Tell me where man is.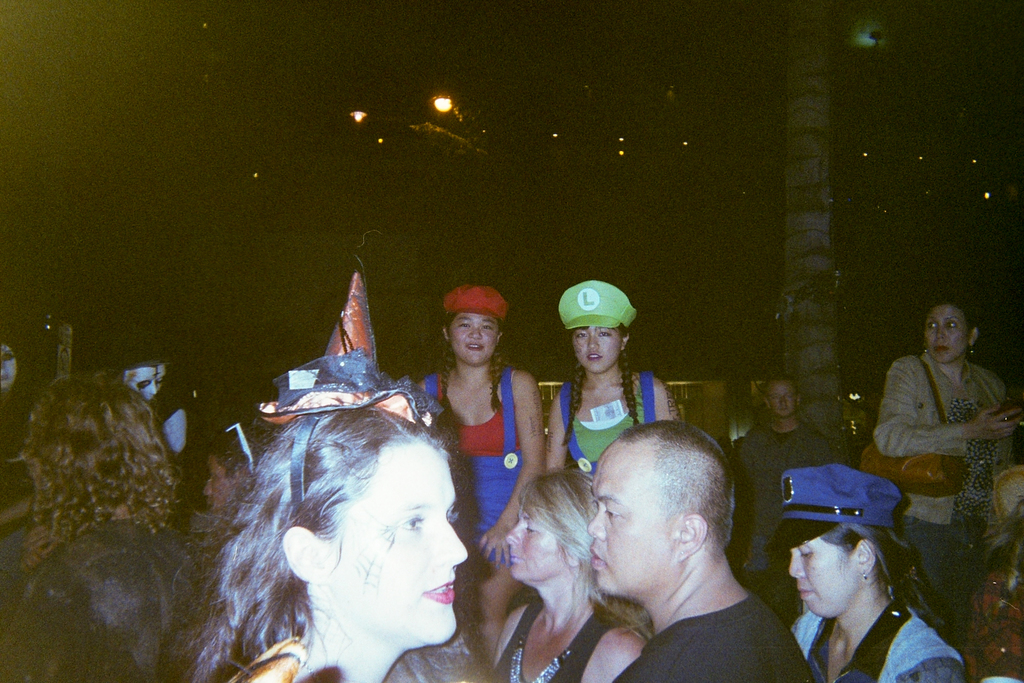
man is at [583,420,812,682].
